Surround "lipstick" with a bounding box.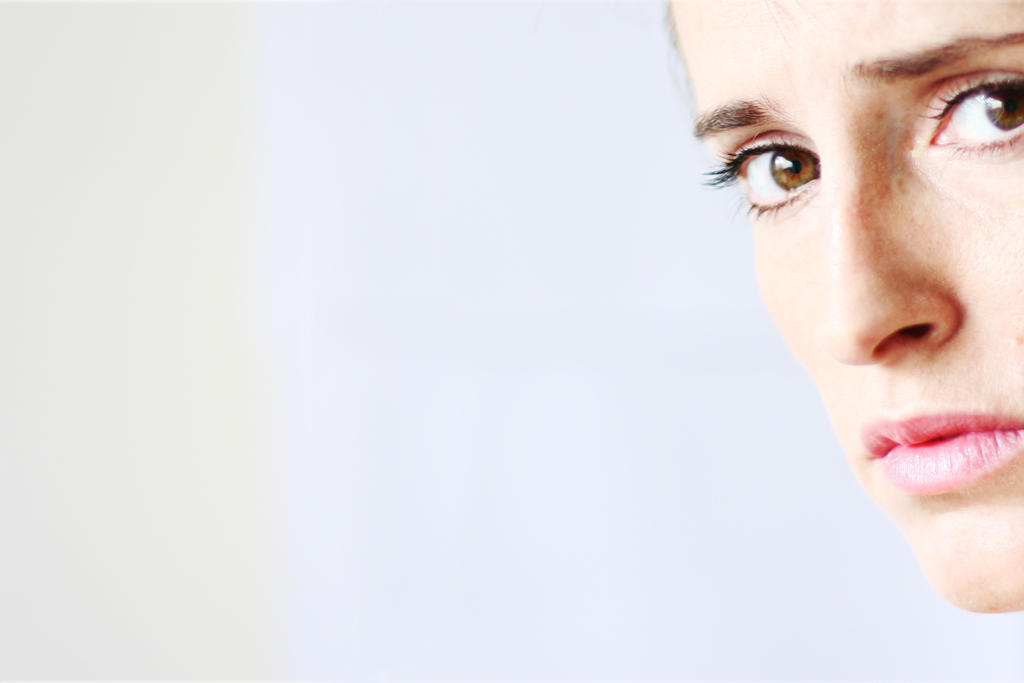
x1=859, y1=413, x2=1023, y2=494.
